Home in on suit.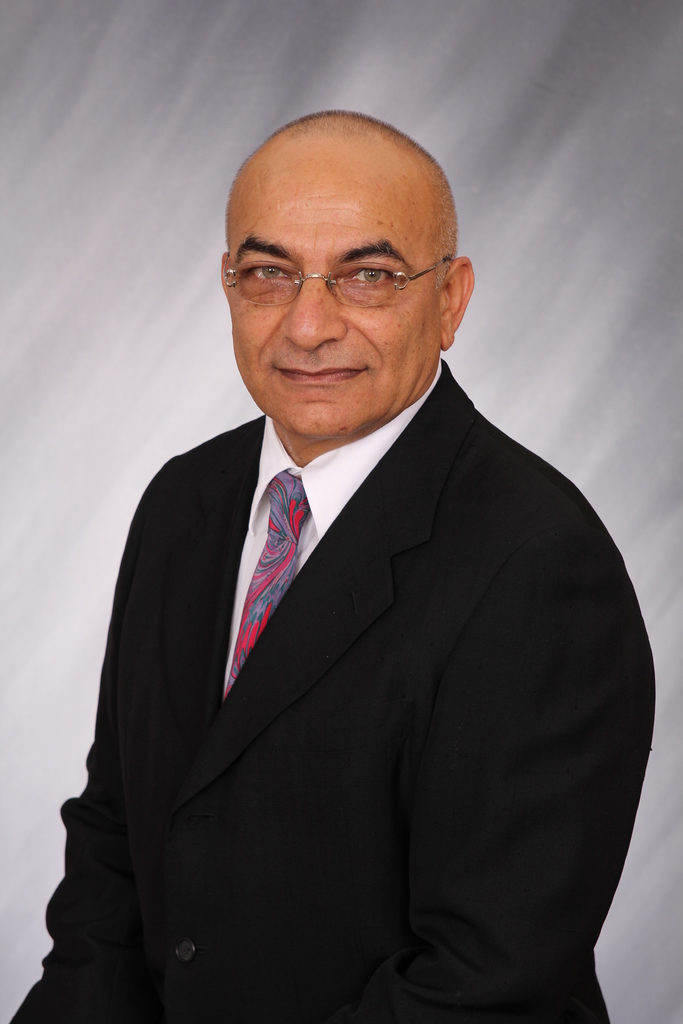
Homed in at (left=59, top=244, right=650, bottom=1014).
